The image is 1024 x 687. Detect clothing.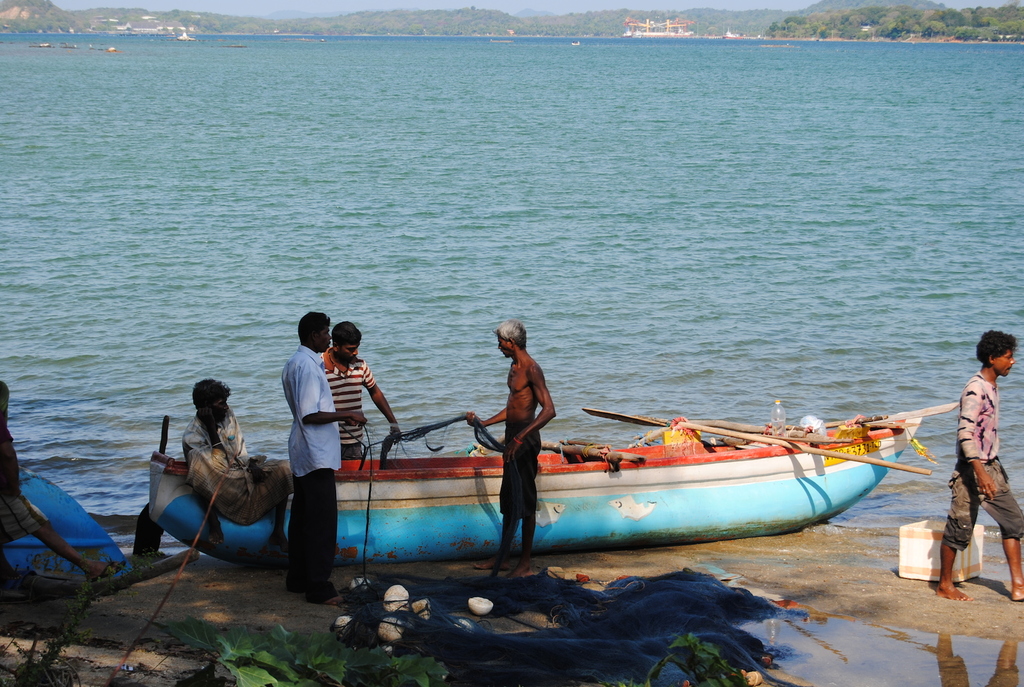
Detection: (x1=269, y1=314, x2=355, y2=583).
